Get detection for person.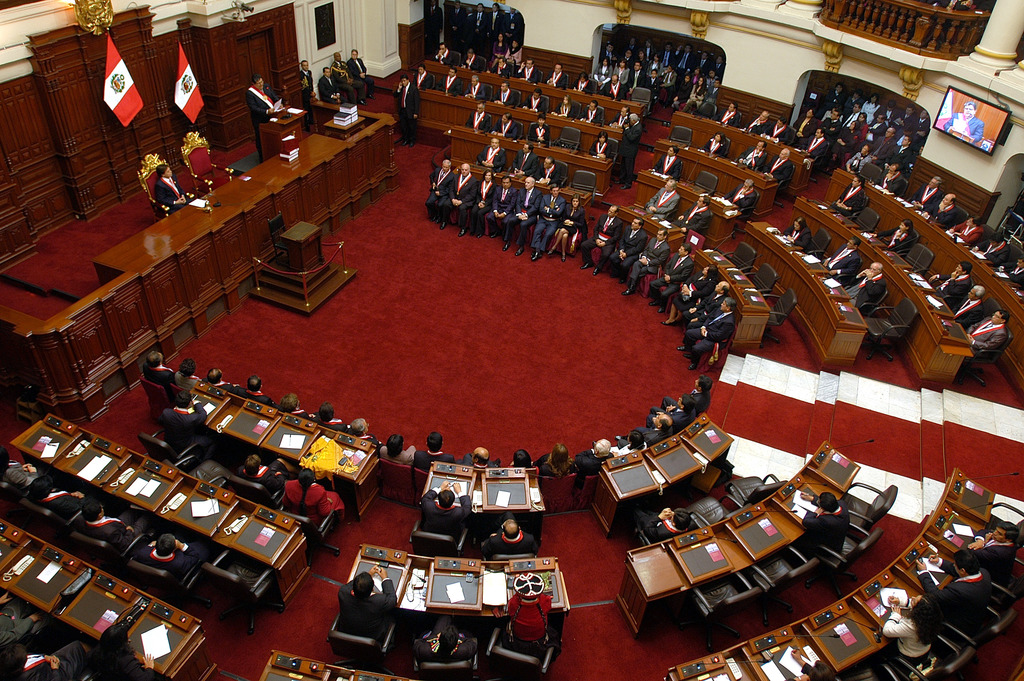
Detection: [x1=0, y1=590, x2=51, y2=650].
